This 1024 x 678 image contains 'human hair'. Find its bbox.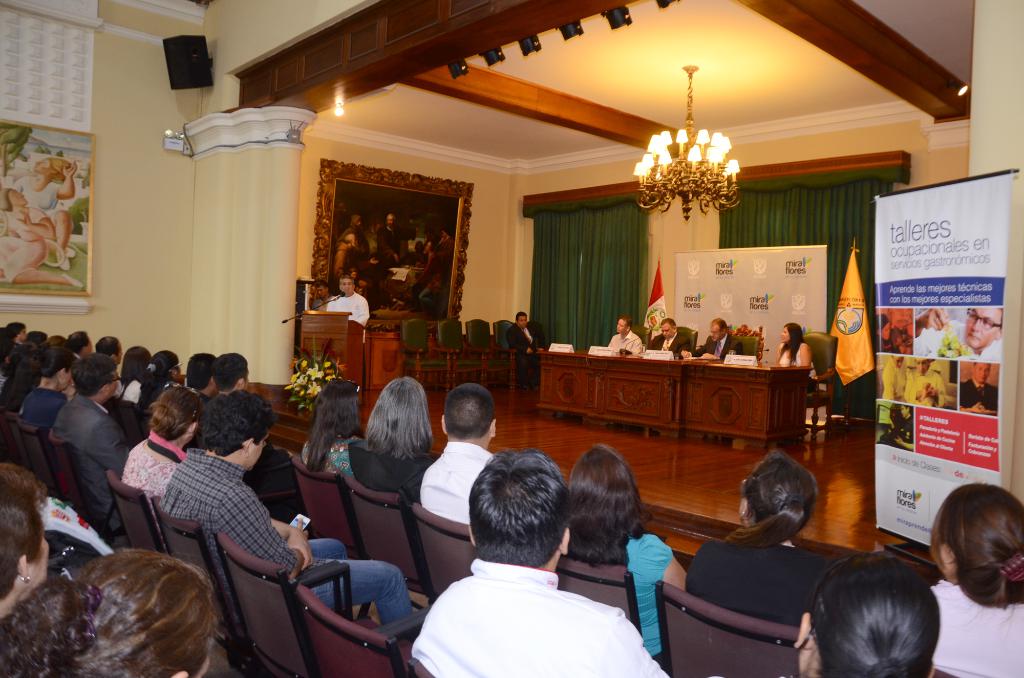
detection(930, 485, 1021, 602).
